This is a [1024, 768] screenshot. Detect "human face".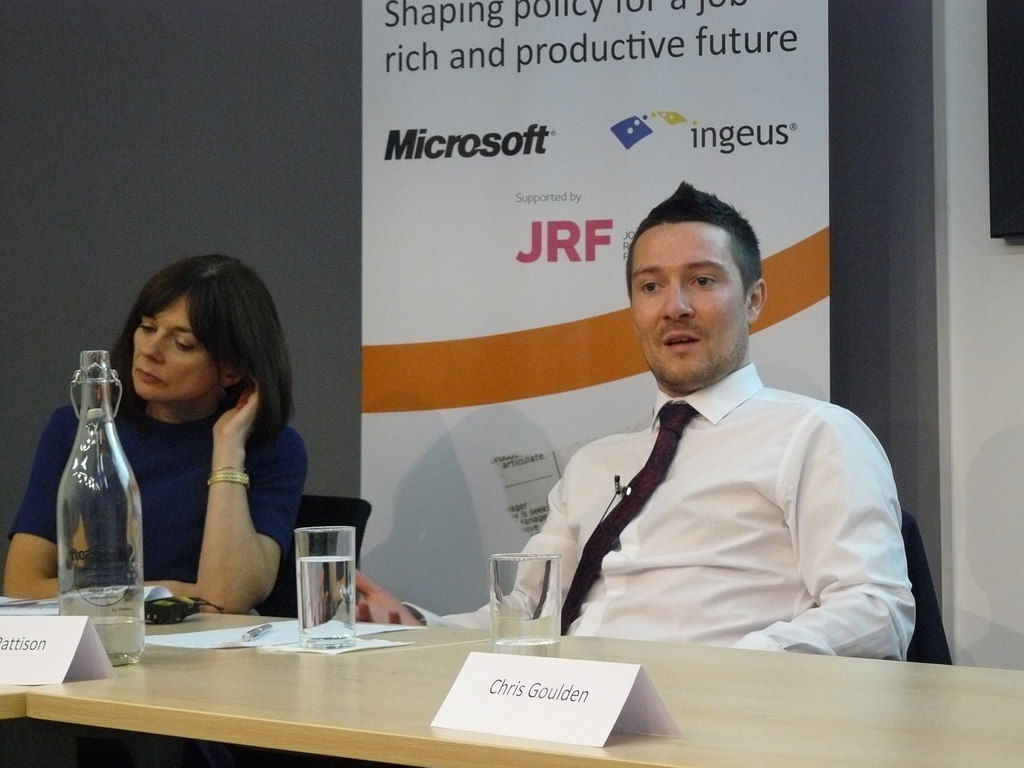
[633, 224, 748, 387].
